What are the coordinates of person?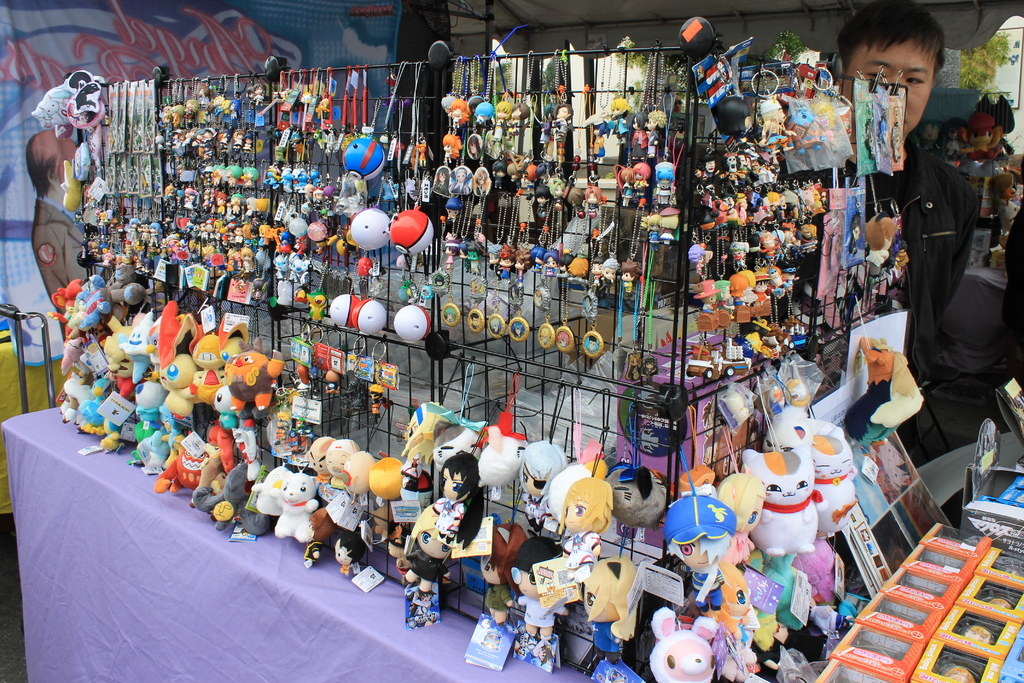
{"x1": 511, "y1": 104, "x2": 530, "y2": 134}.
